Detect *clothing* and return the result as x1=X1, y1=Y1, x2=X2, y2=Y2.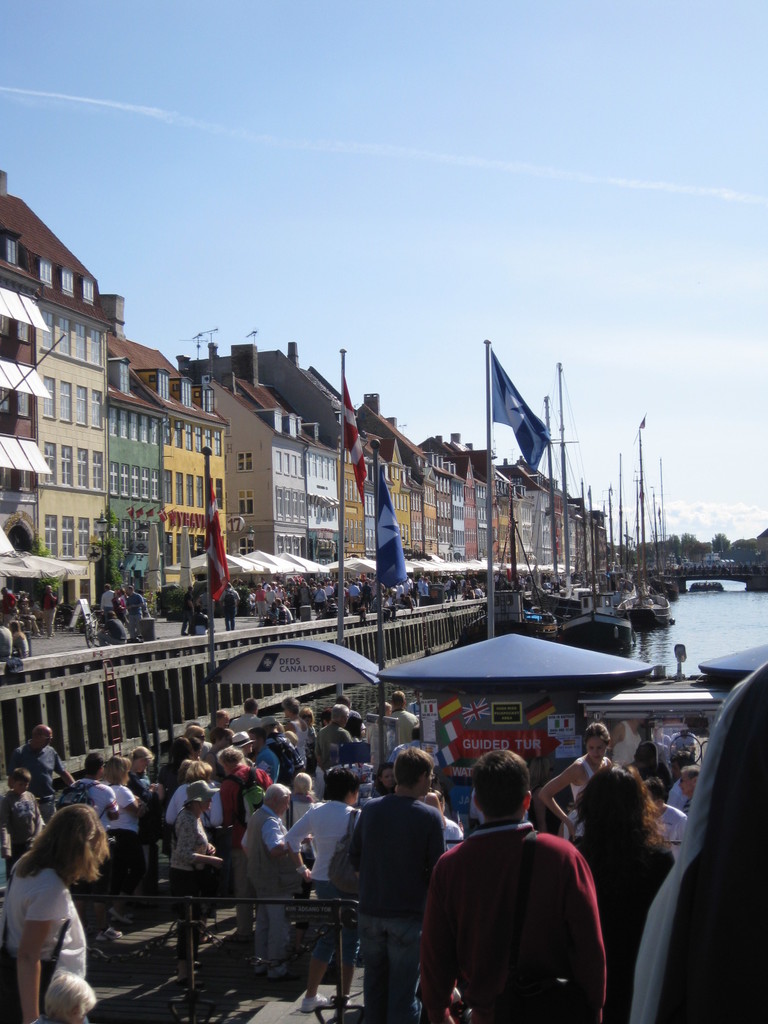
x1=416, y1=797, x2=621, y2=1021.
